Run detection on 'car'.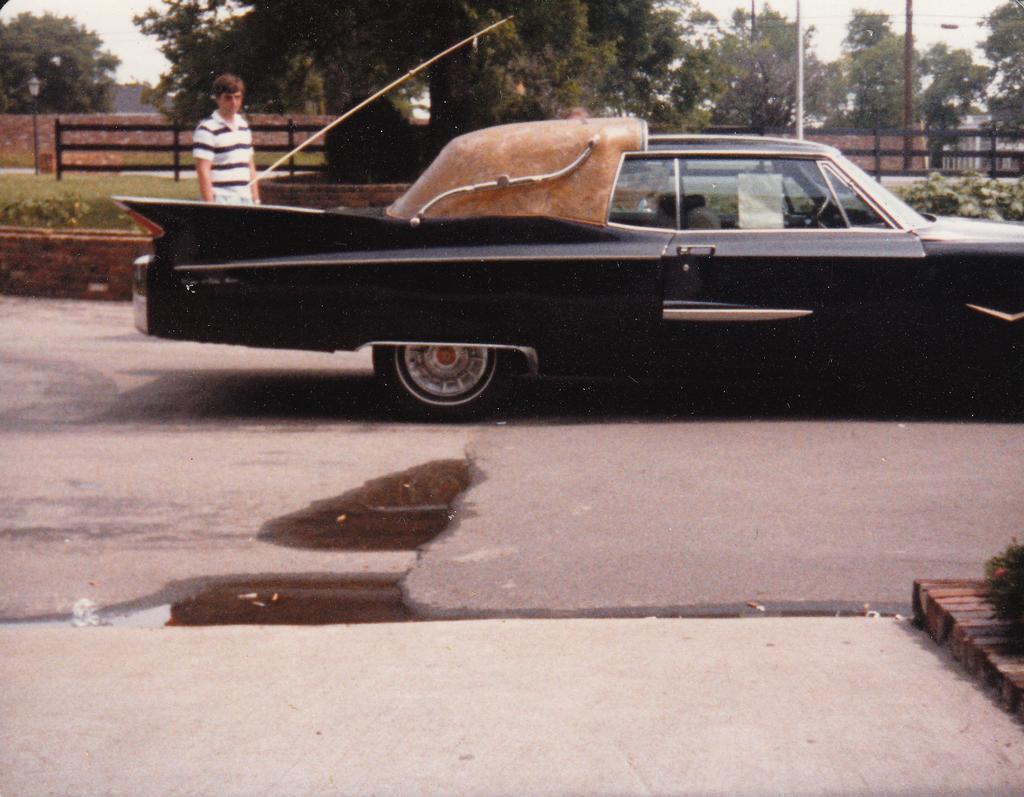
Result: select_region(110, 14, 1023, 421).
